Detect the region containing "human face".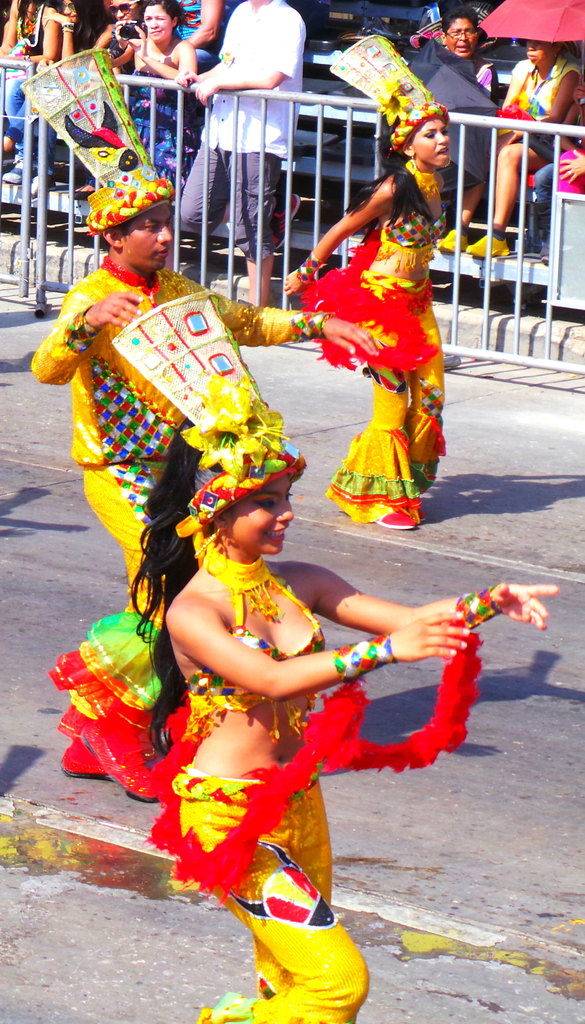
<box>140,6,175,45</box>.
